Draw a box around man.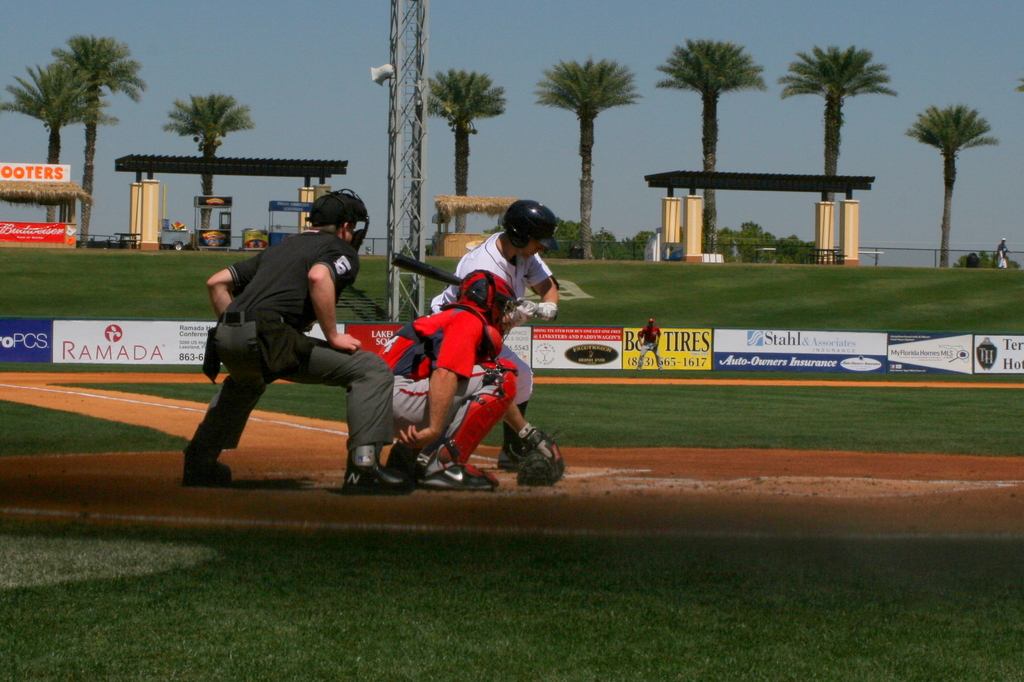
BBox(186, 178, 409, 508).
